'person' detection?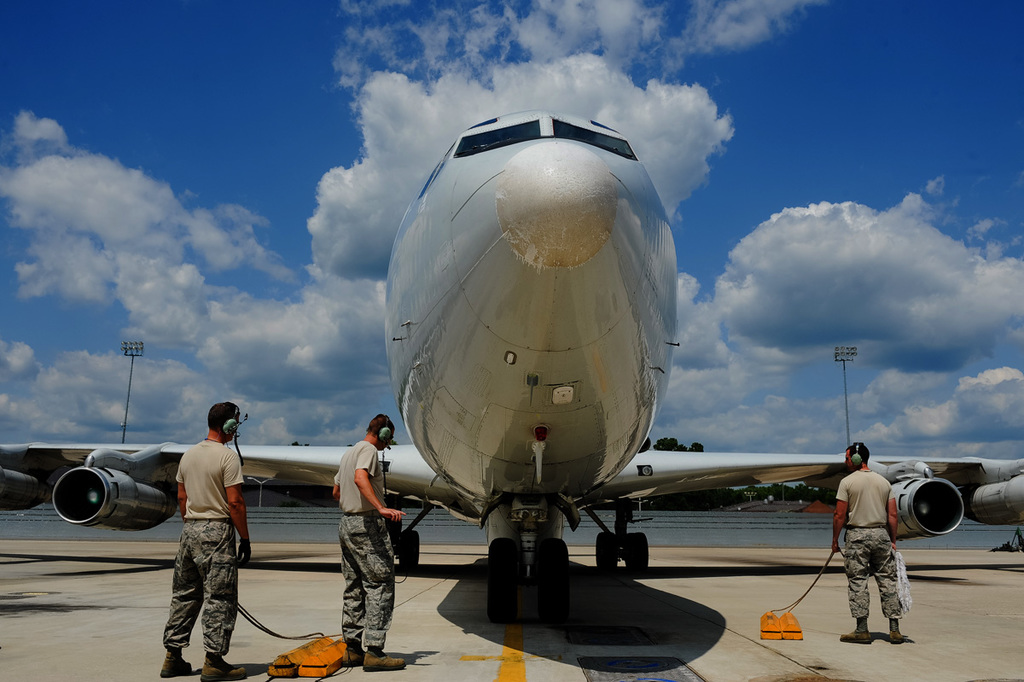
[left=159, top=396, right=253, bottom=681]
